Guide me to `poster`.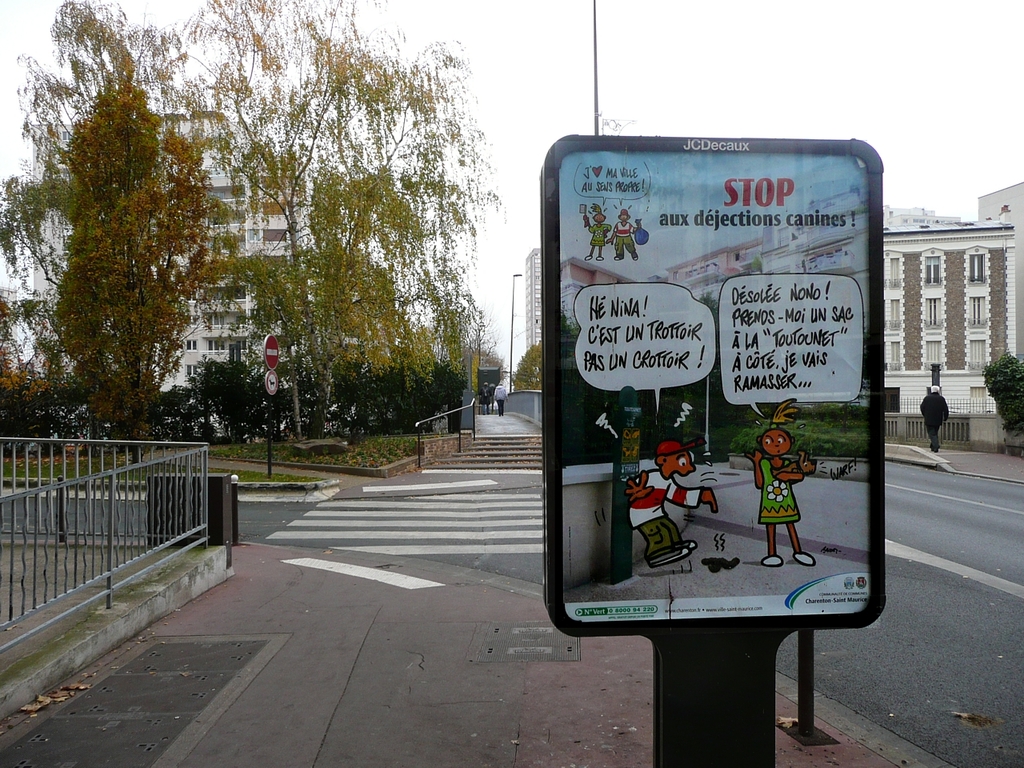
Guidance: left=559, top=150, right=869, bottom=622.
